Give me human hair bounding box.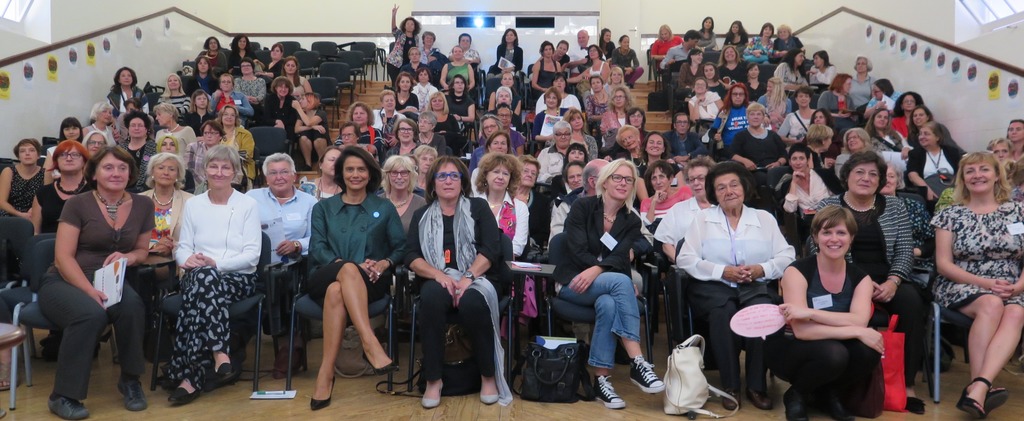
x1=459 y1=32 x2=471 y2=47.
